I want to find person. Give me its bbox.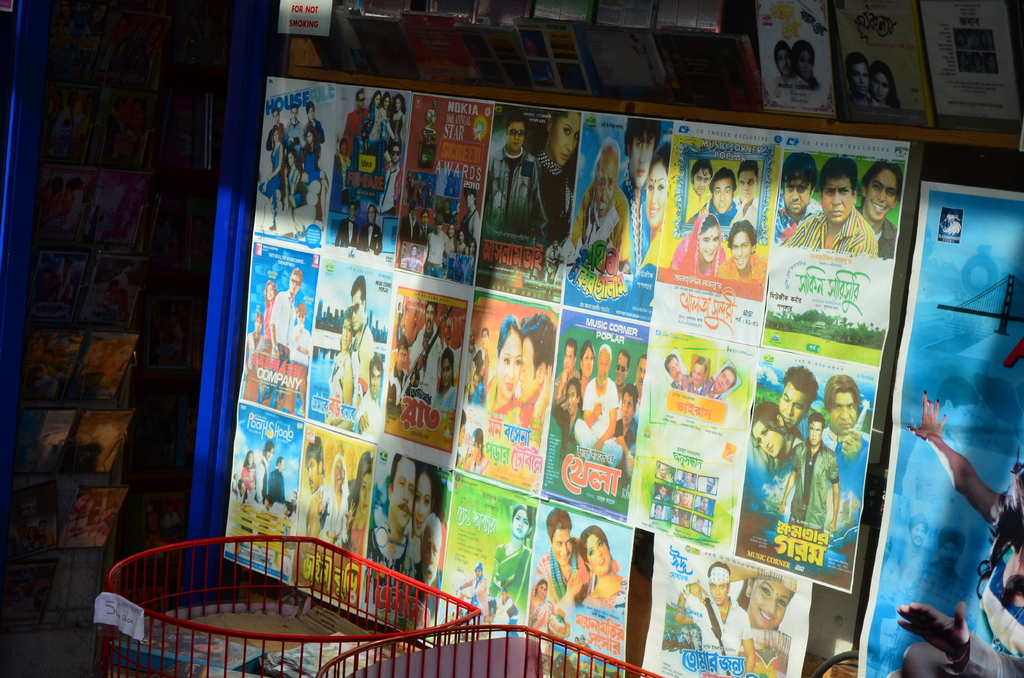
box=[785, 150, 883, 257].
